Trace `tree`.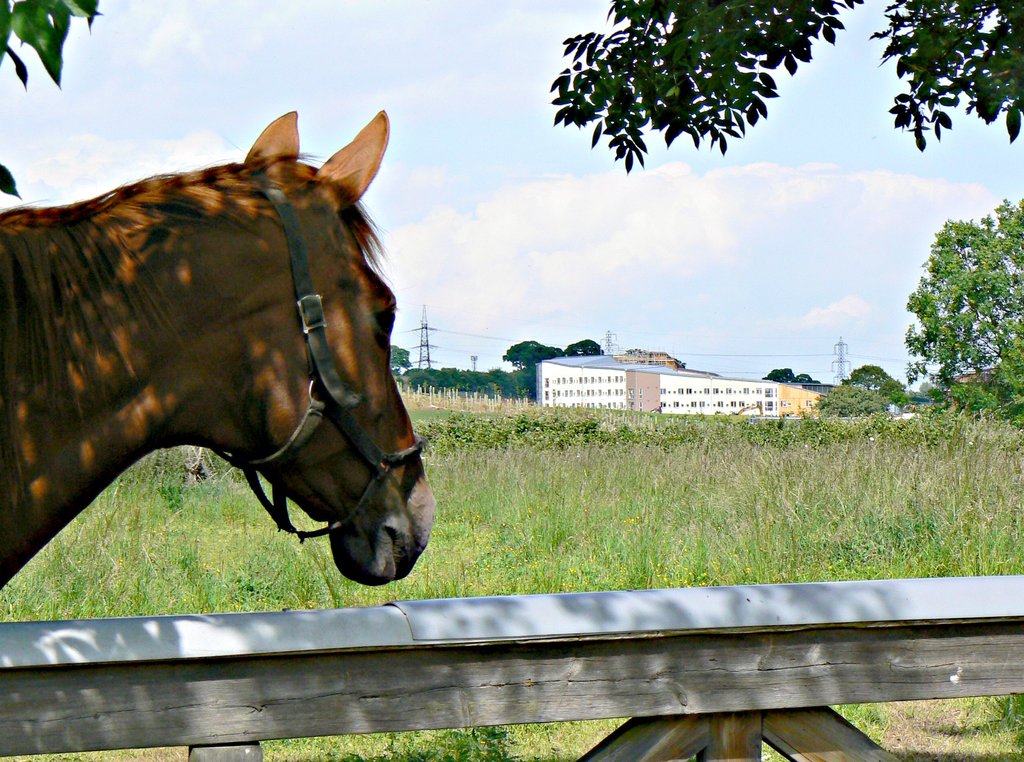
Traced to bbox=(562, 335, 602, 357).
